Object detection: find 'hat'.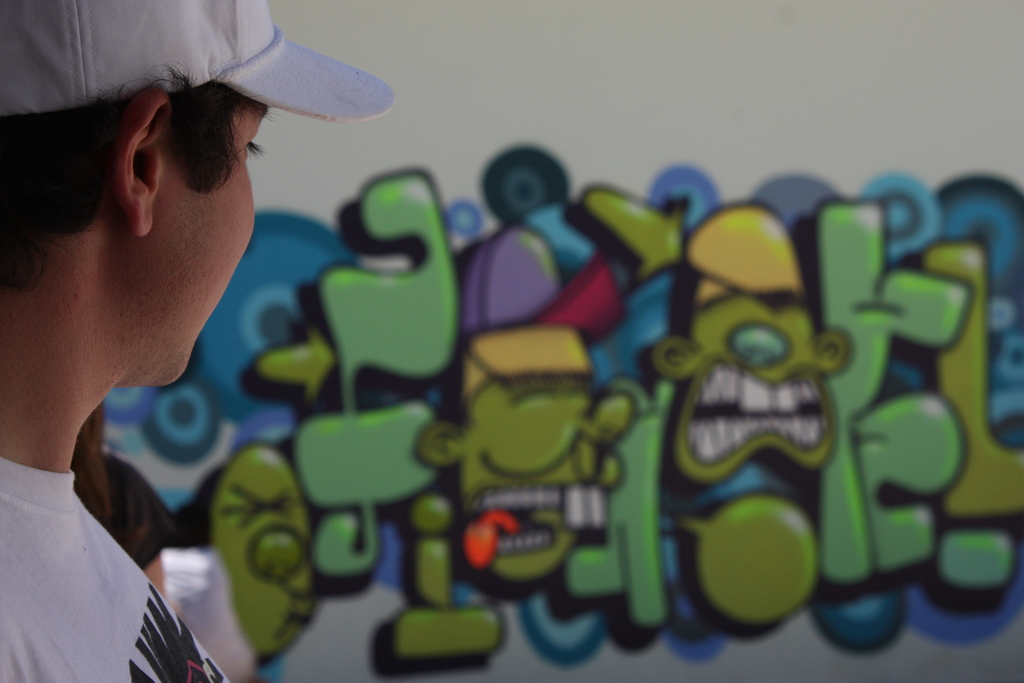
[0, 0, 396, 126].
